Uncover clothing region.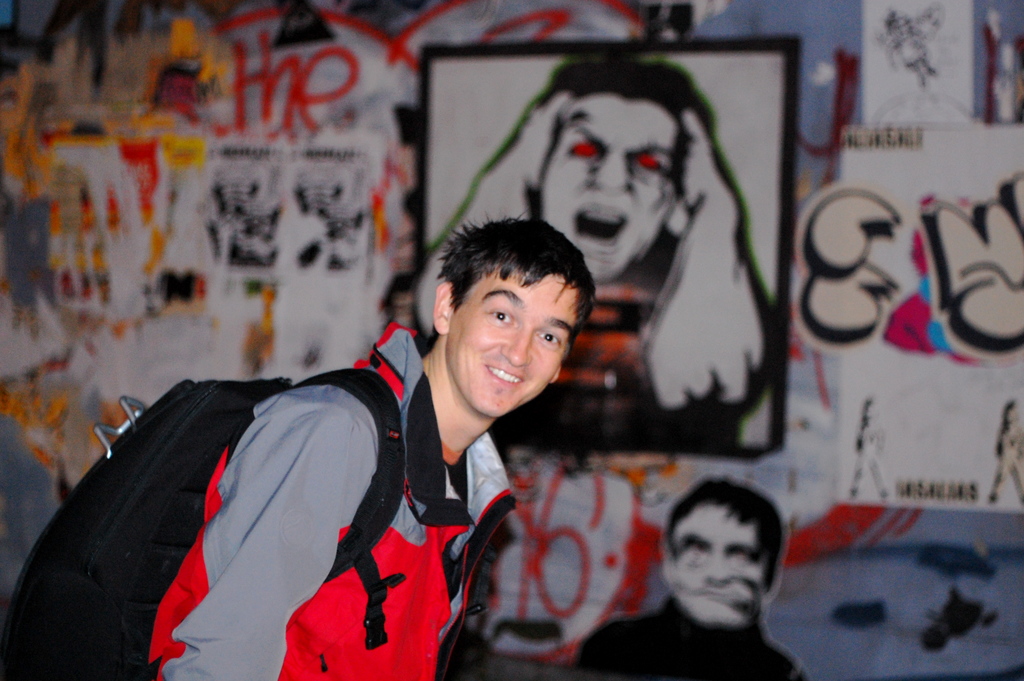
Uncovered: [left=104, top=317, right=520, bottom=669].
